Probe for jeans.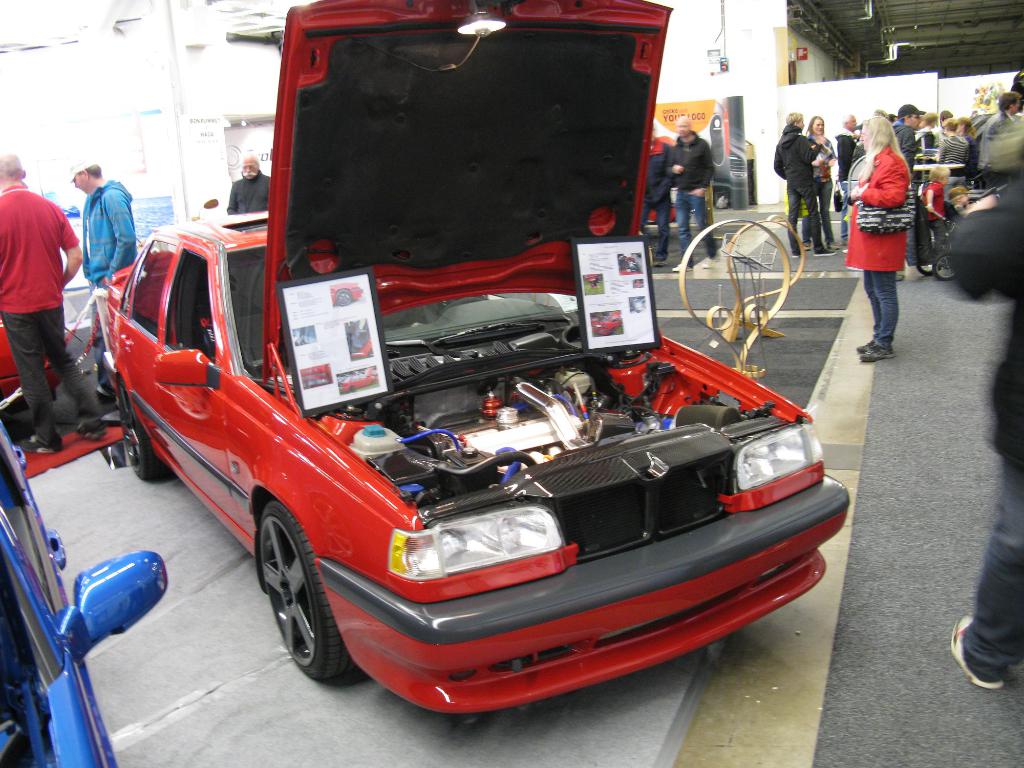
Probe result: pyautogui.locateOnScreen(865, 266, 903, 348).
